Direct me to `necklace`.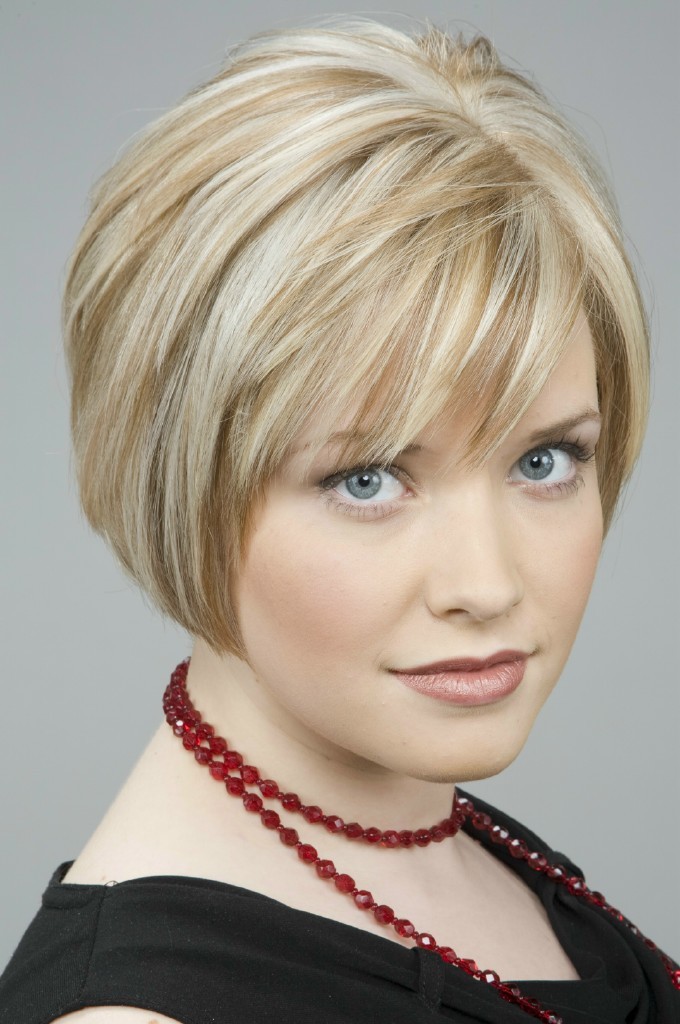
Direction: box(161, 660, 679, 1023).
